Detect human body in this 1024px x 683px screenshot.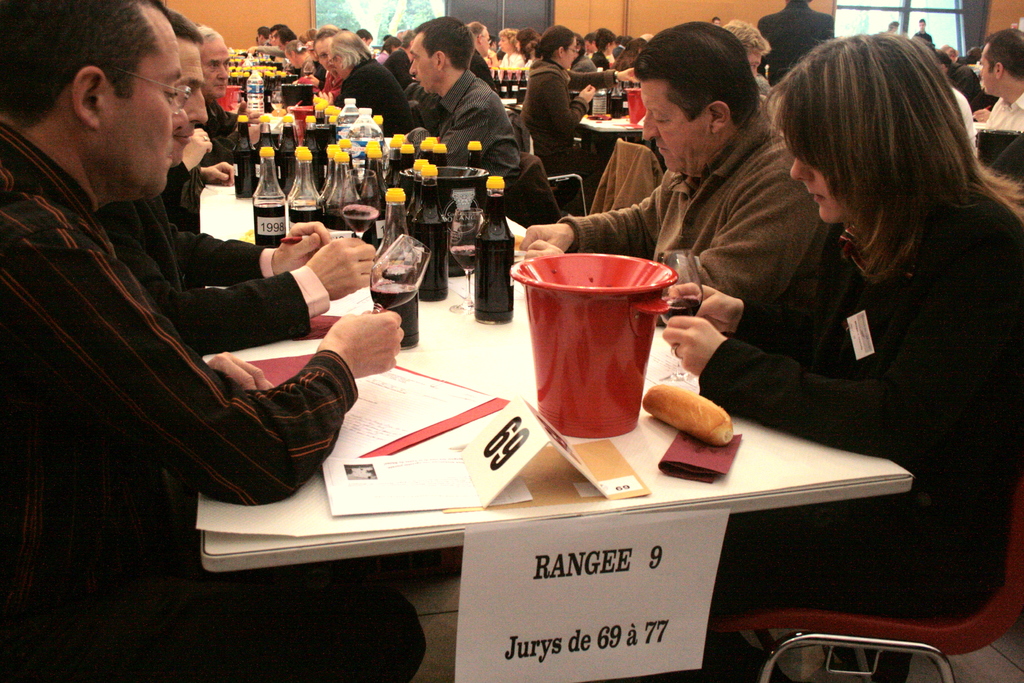
Detection: locate(101, 13, 384, 358).
